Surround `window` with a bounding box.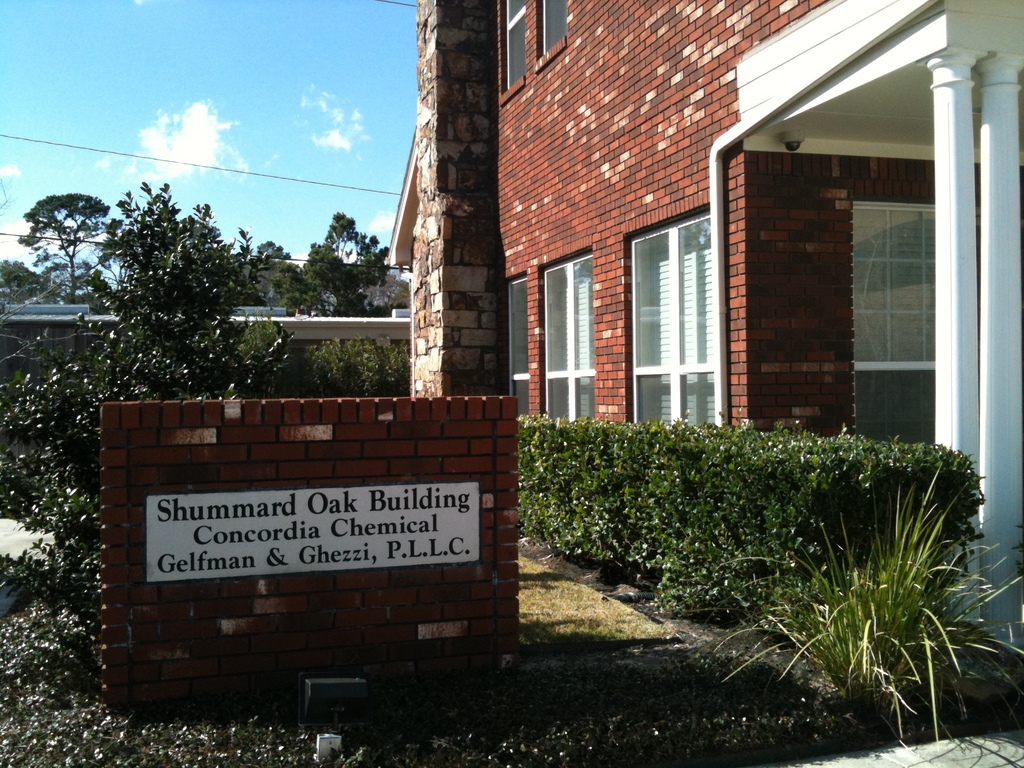
(left=624, top=198, right=724, bottom=426).
